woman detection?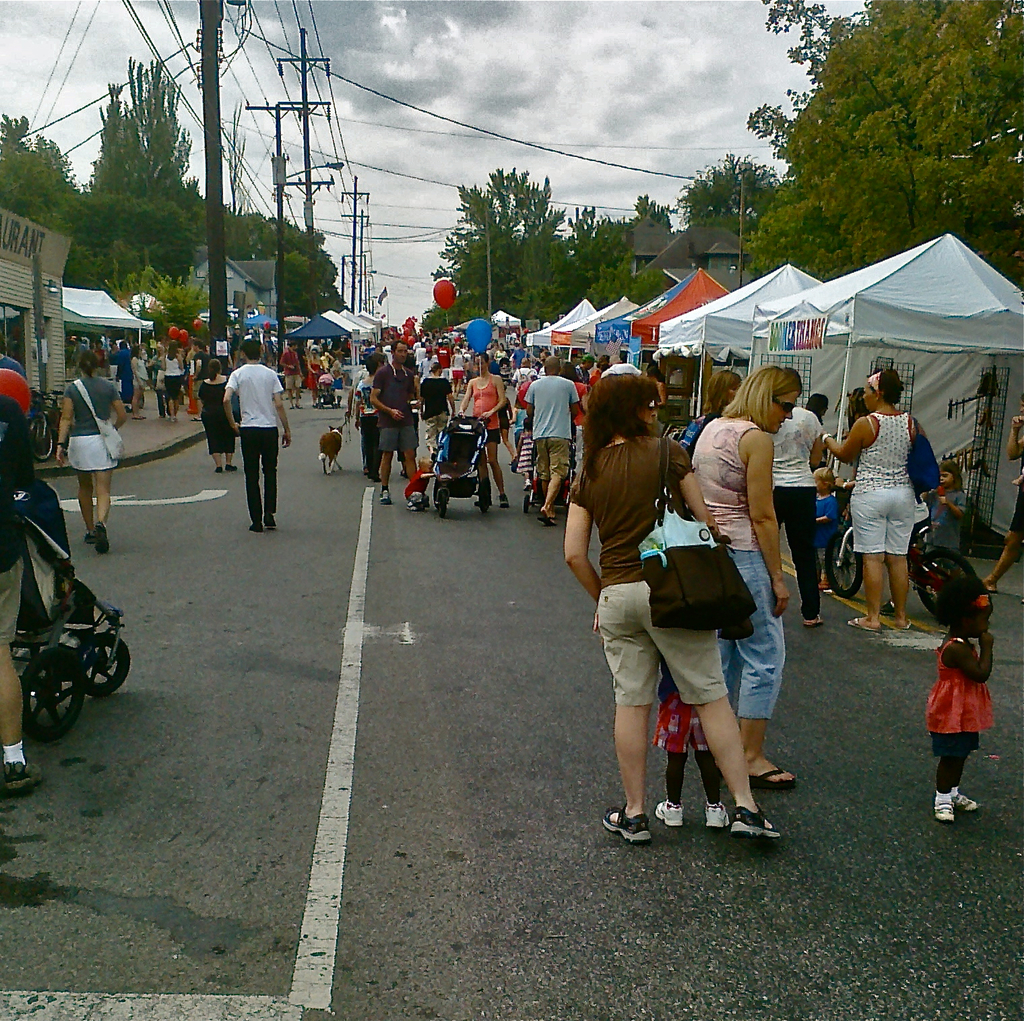
left=983, top=392, right=1023, bottom=593
